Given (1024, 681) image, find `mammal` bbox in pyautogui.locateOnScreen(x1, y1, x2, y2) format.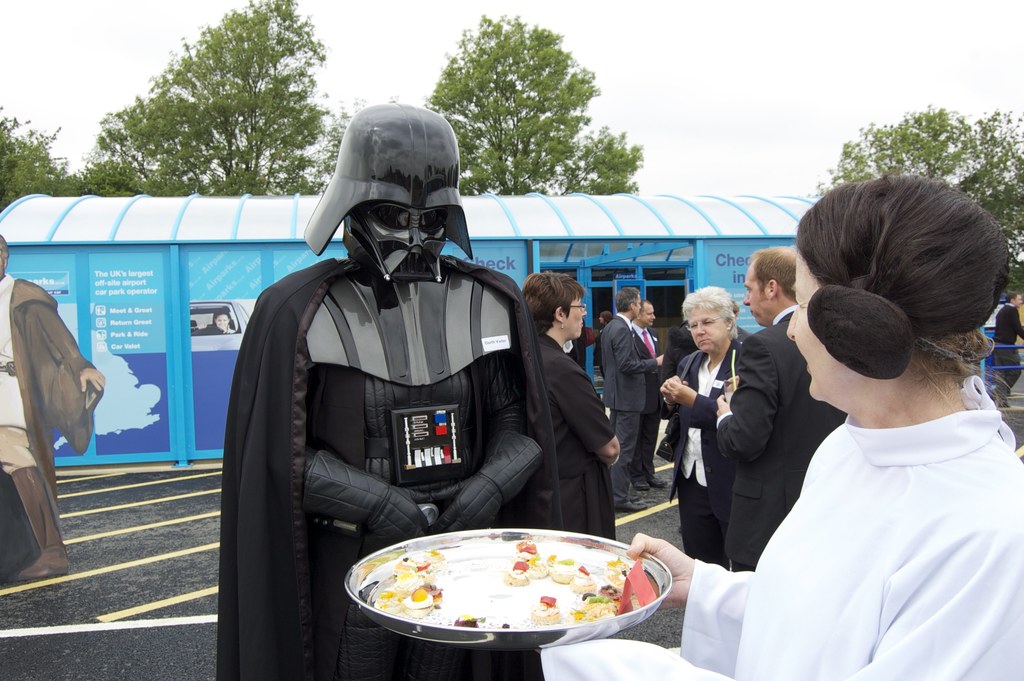
pyautogui.locateOnScreen(716, 245, 843, 569).
